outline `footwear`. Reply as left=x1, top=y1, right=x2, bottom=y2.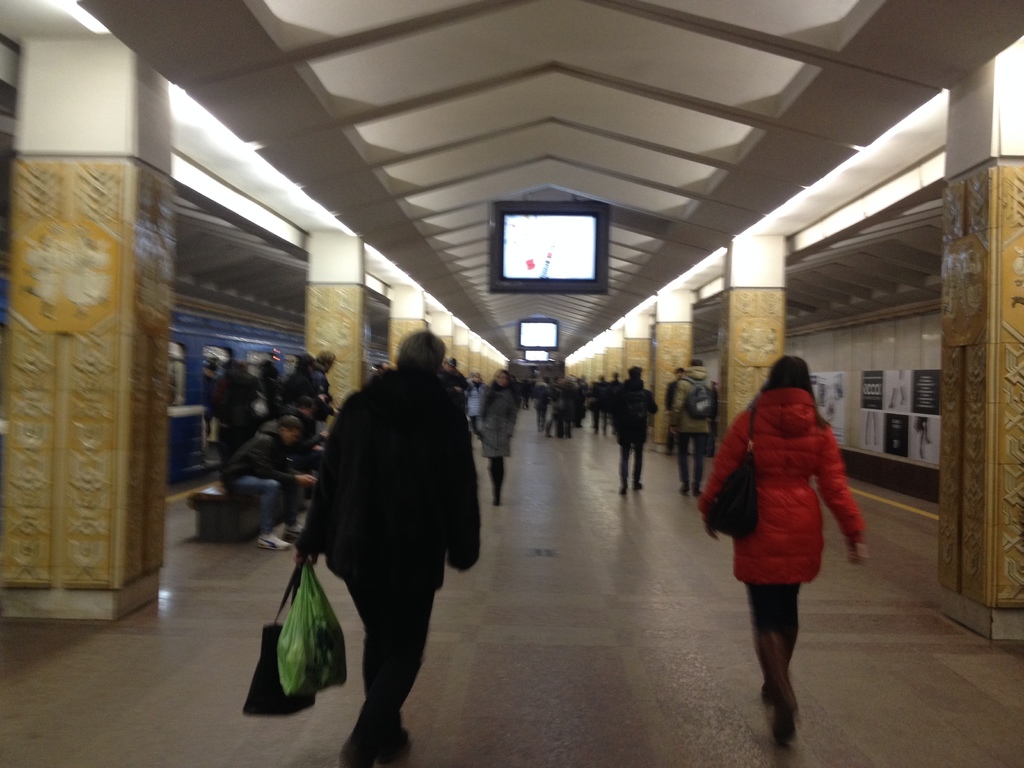
left=254, top=529, right=287, bottom=552.
